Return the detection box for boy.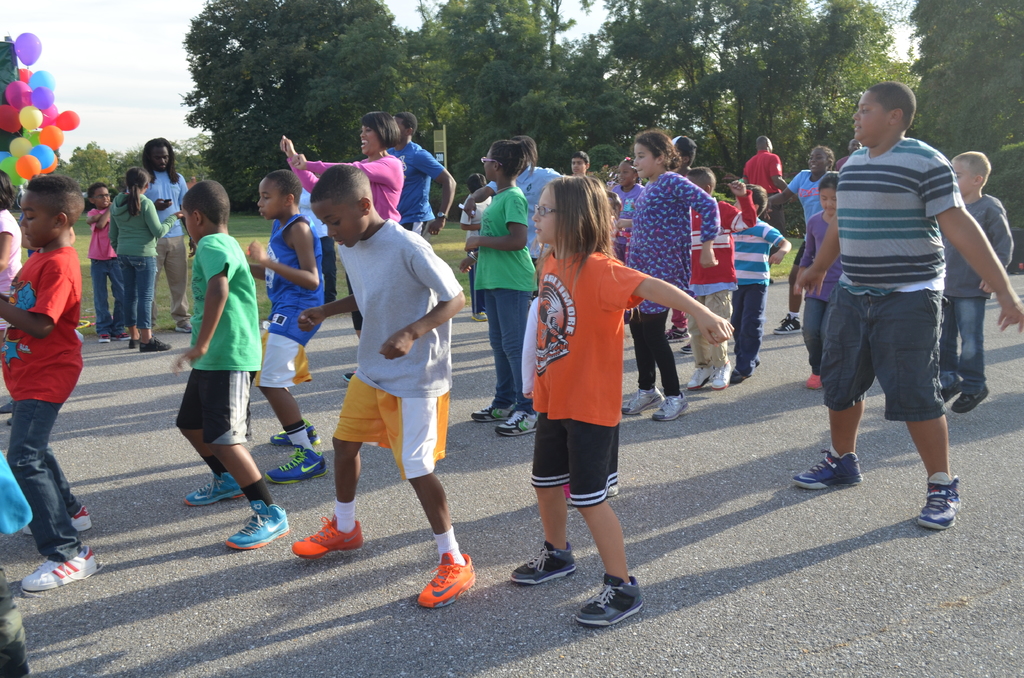
<bbox>790, 81, 1023, 535</bbox>.
